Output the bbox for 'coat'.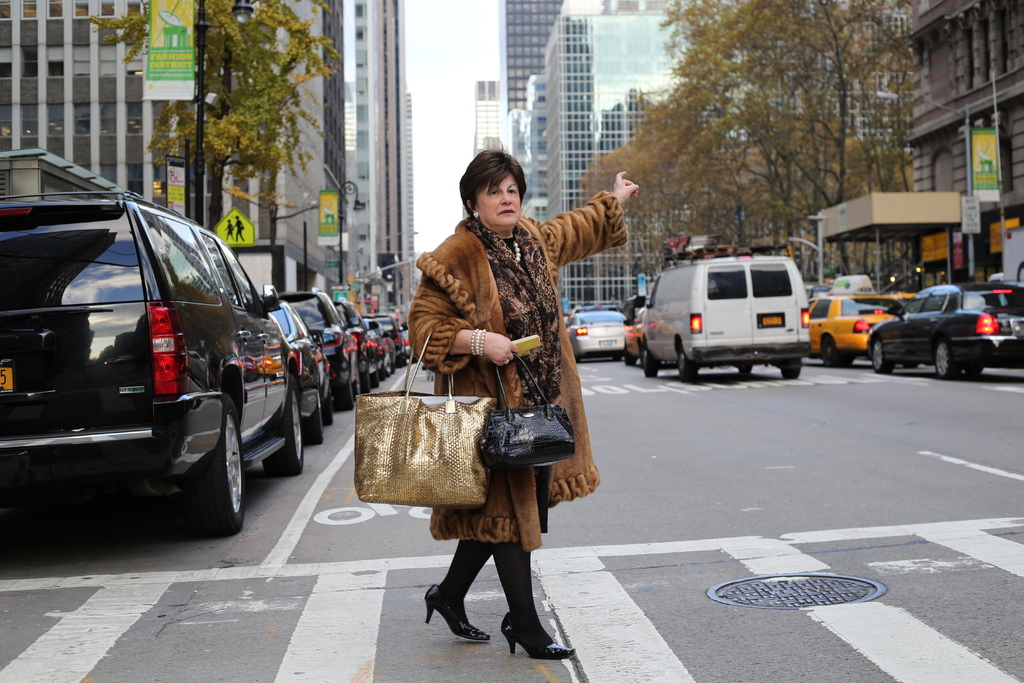
[left=404, top=213, right=628, bottom=550].
